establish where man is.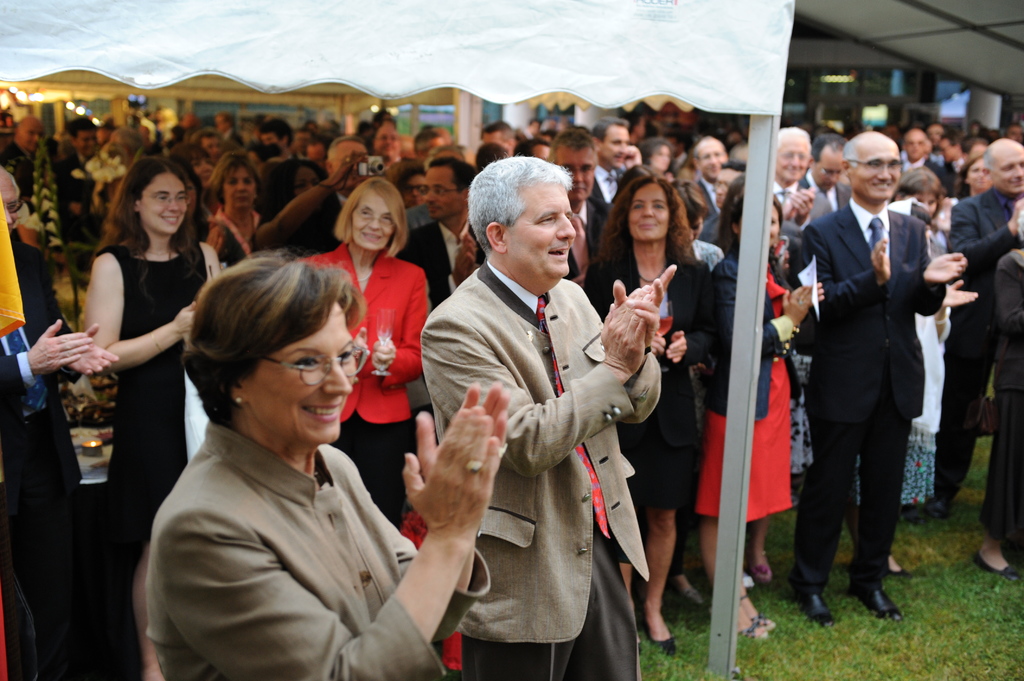
Established at [left=479, top=120, right=516, bottom=154].
